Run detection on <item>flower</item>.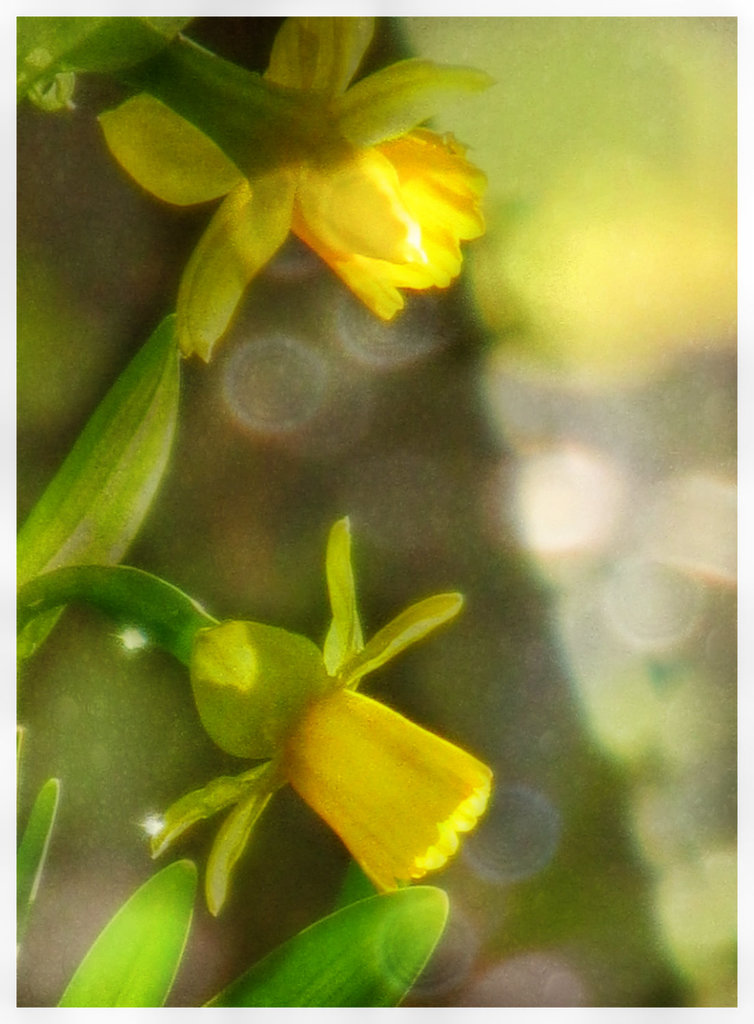
Result: [x1=142, y1=517, x2=496, y2=916].
